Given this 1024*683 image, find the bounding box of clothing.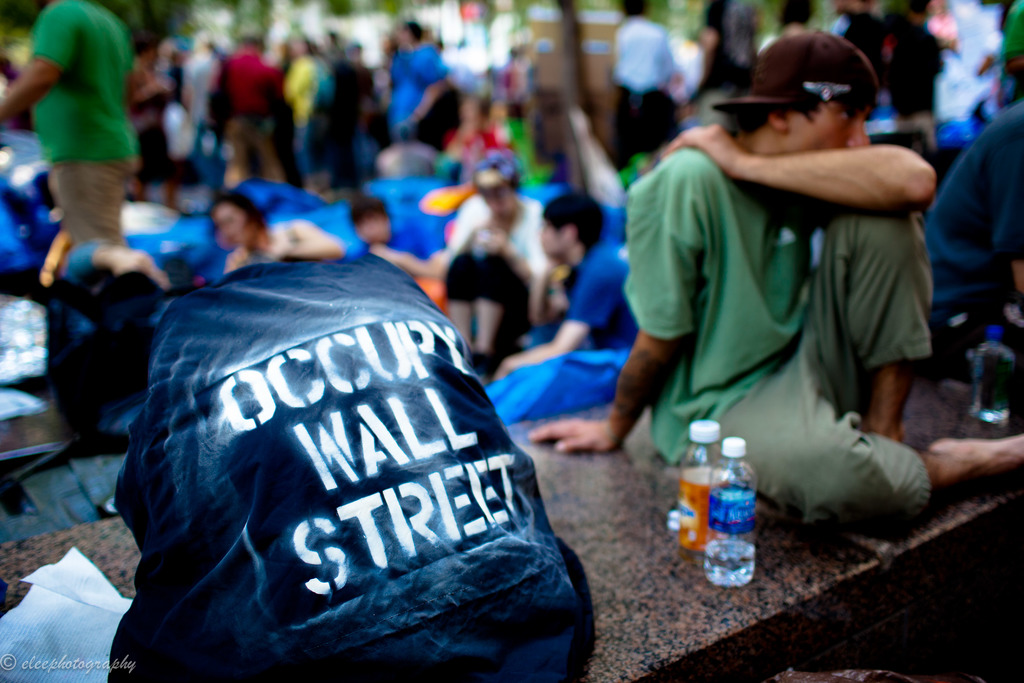
[left=622, top=147, right=934, bottom=520].
